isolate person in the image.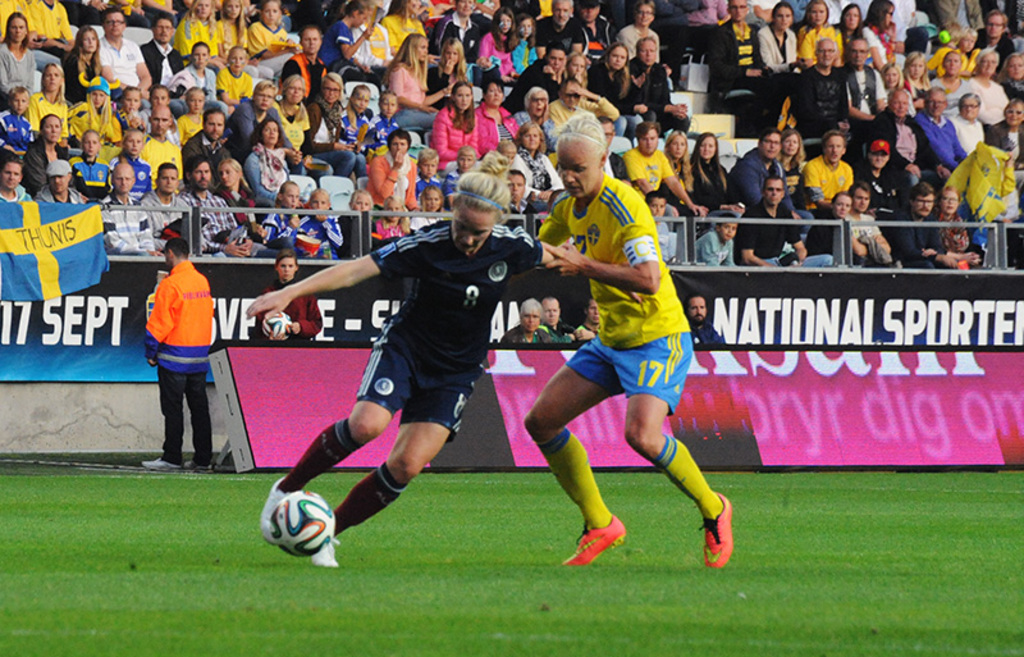
Isolated region: (x1=32, y1=151, x2=92, y2=201).
